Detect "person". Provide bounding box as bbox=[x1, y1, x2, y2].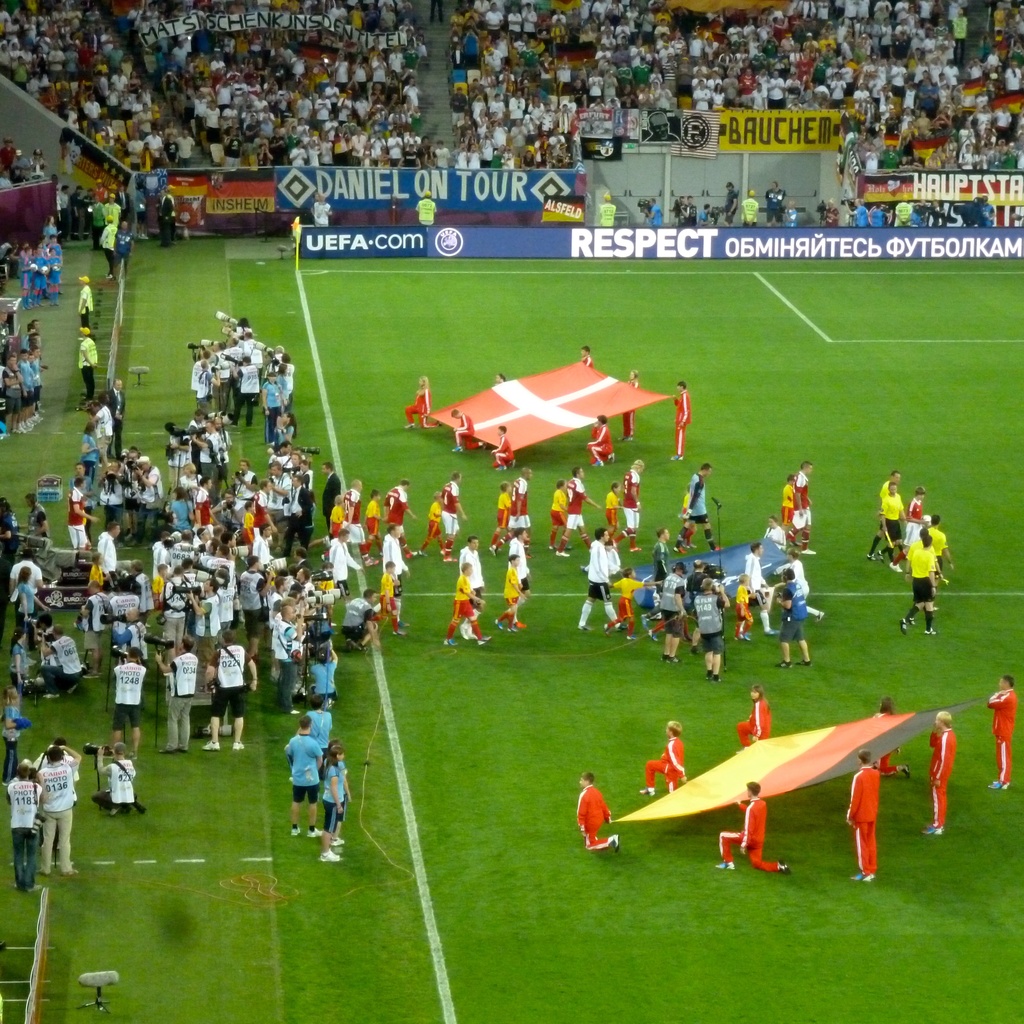
bbox=[878, 479, 910, 575].
